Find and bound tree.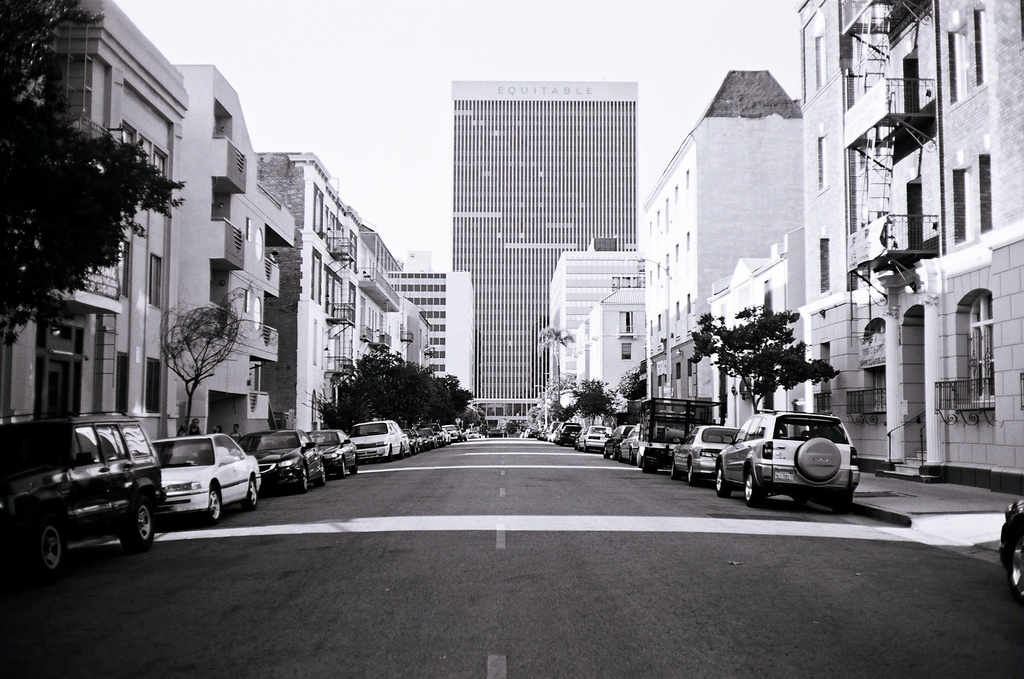
Bound: x1=682 y1=308 x2=847 y2=420.
